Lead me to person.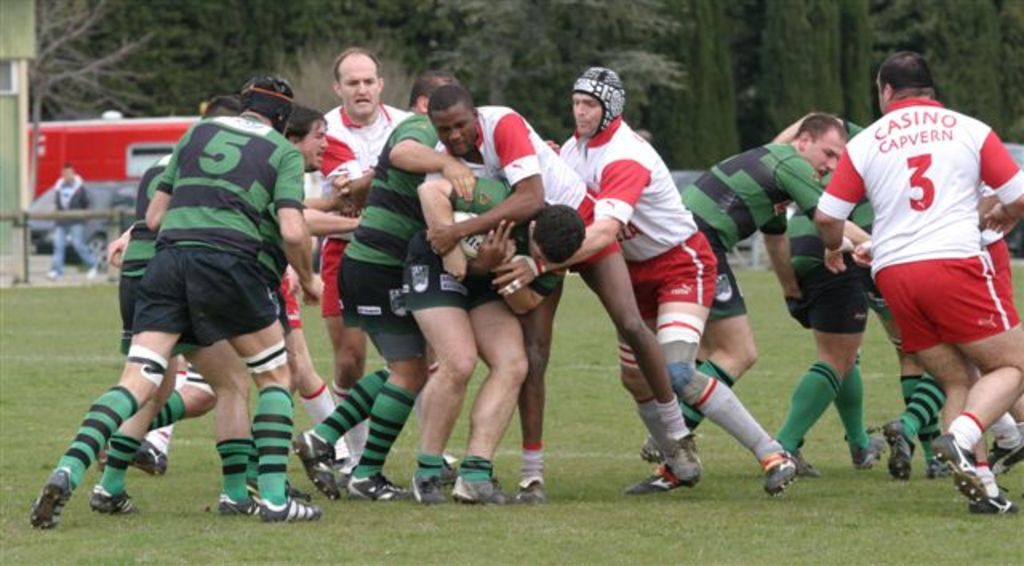
Lead to (x1=558, y1=67, x2=803, y2=497).
